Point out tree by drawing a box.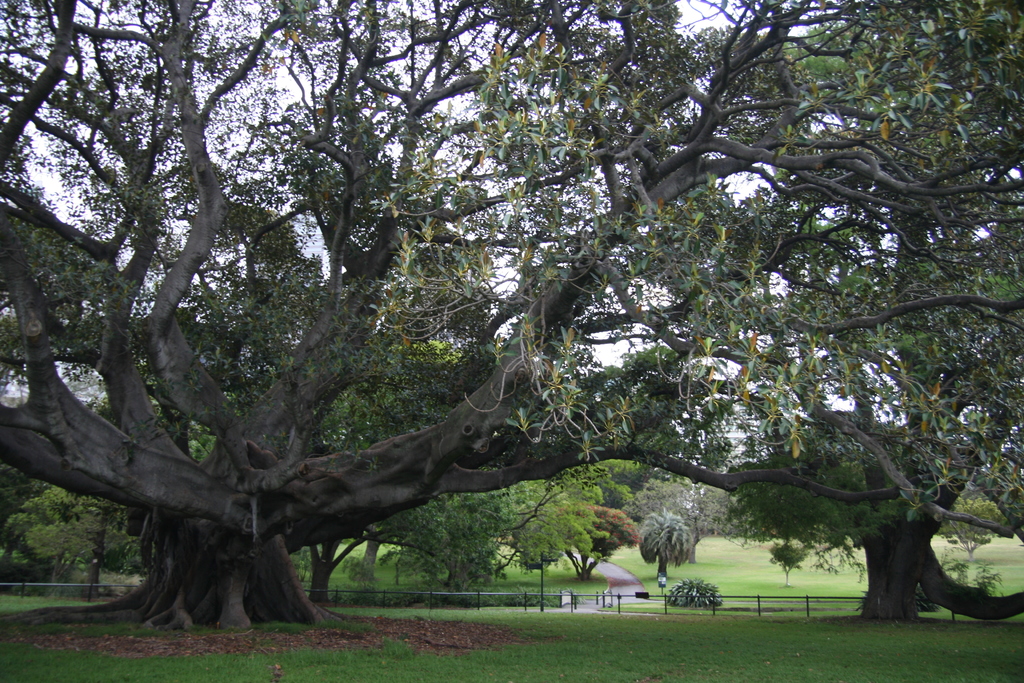
975/566/1003/597.
